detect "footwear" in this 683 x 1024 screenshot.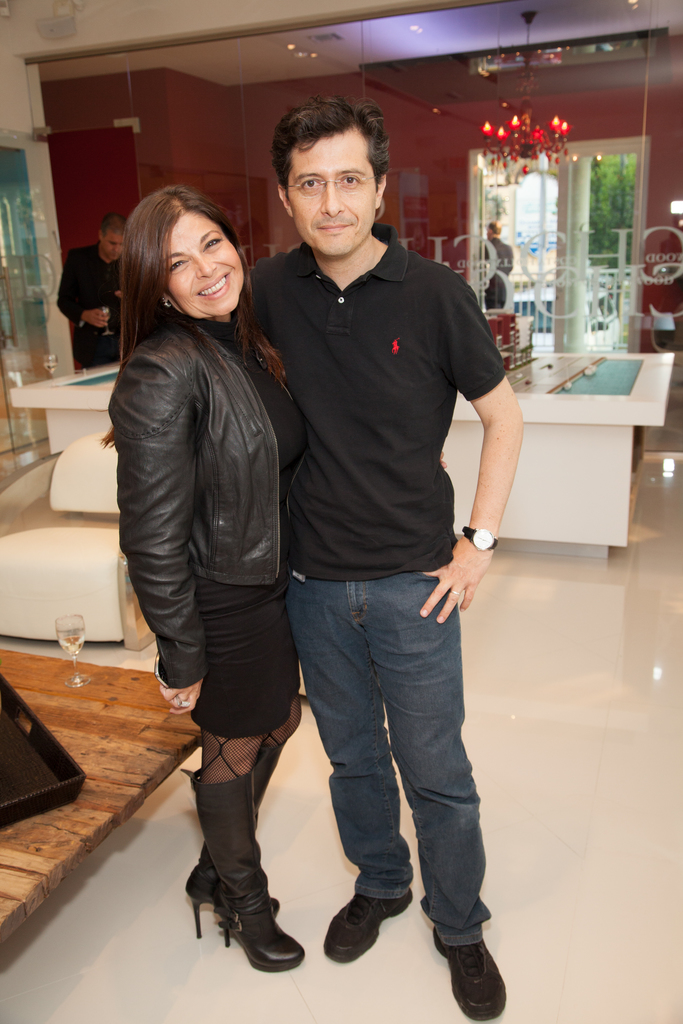
Detection: {"left": 440, "top": 936, "right": 510, "bottom": 1016}.
